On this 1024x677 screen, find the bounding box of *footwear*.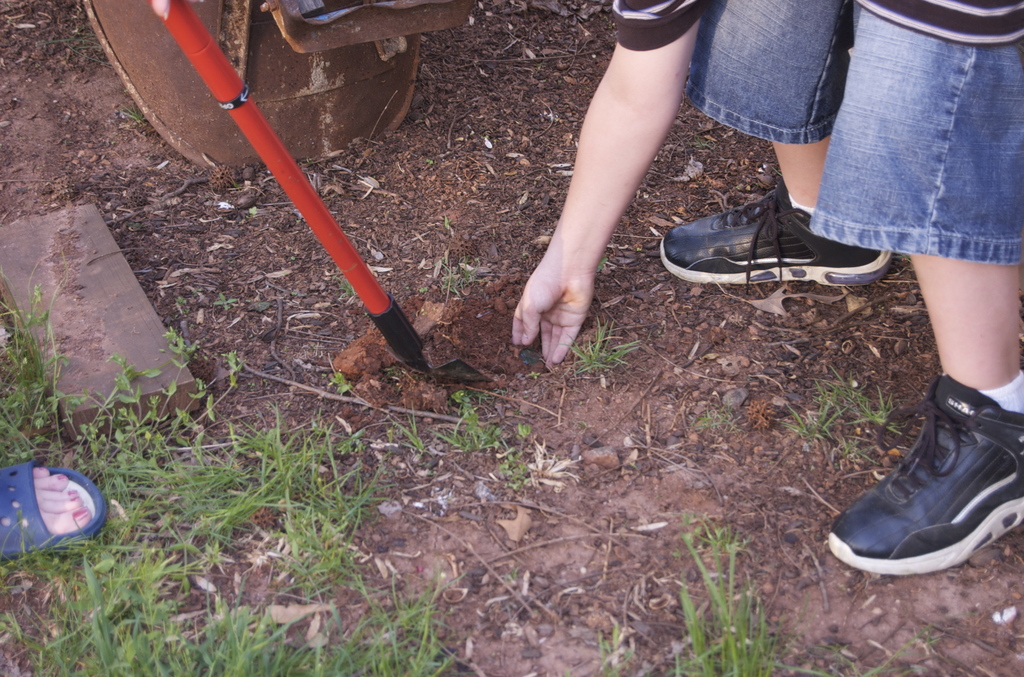
Bounding box: x1=824, y1=371, x2=1023, y2=586.
